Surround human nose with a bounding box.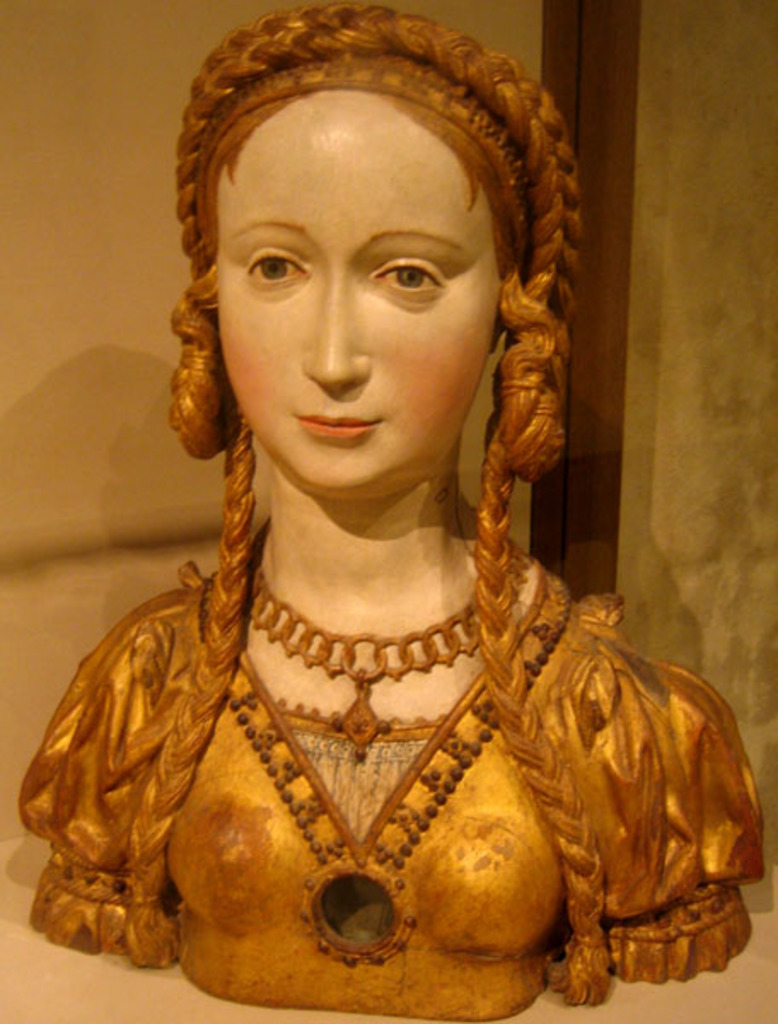
297/278/377/398.
